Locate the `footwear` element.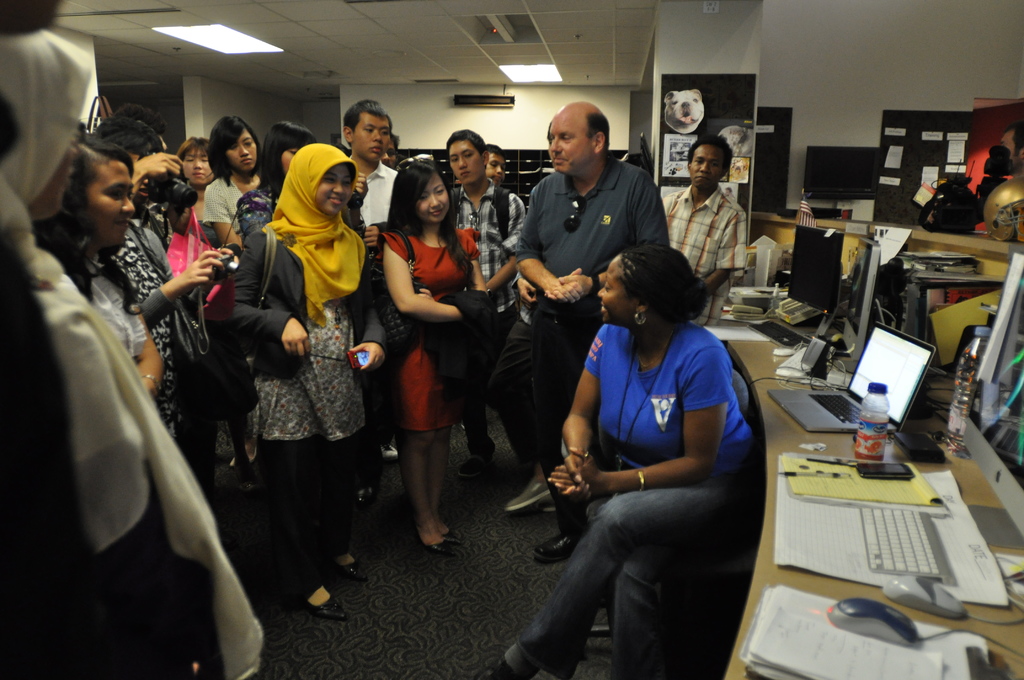
Element bbox: [x1=504, y1=471, x2=559, y2=514].
